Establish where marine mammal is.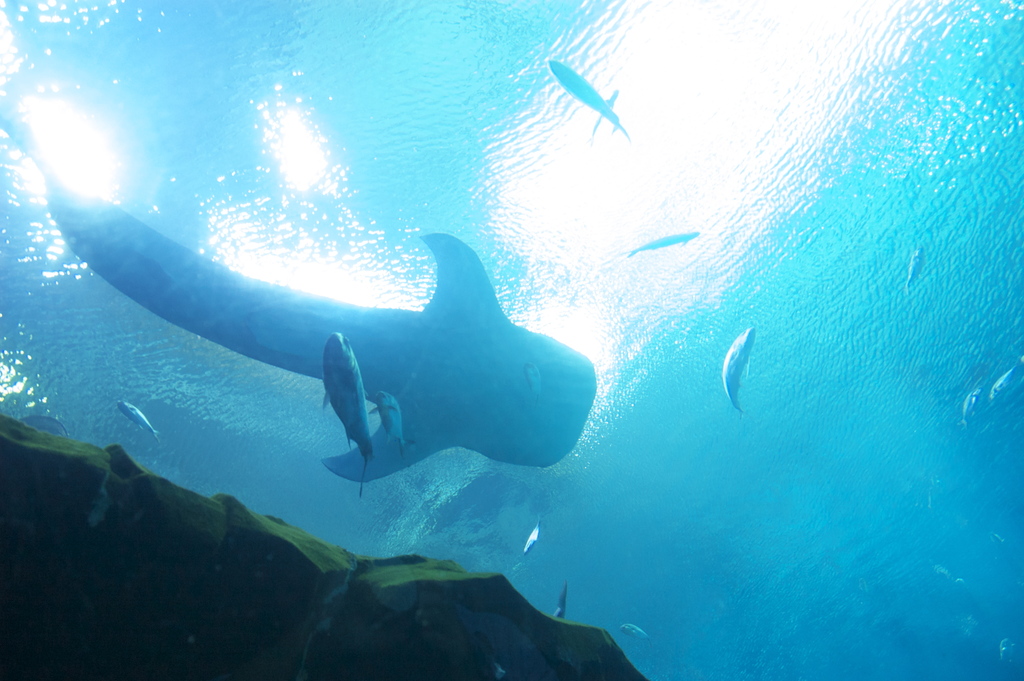
Established at Rect(719, 324, 758, 416).
